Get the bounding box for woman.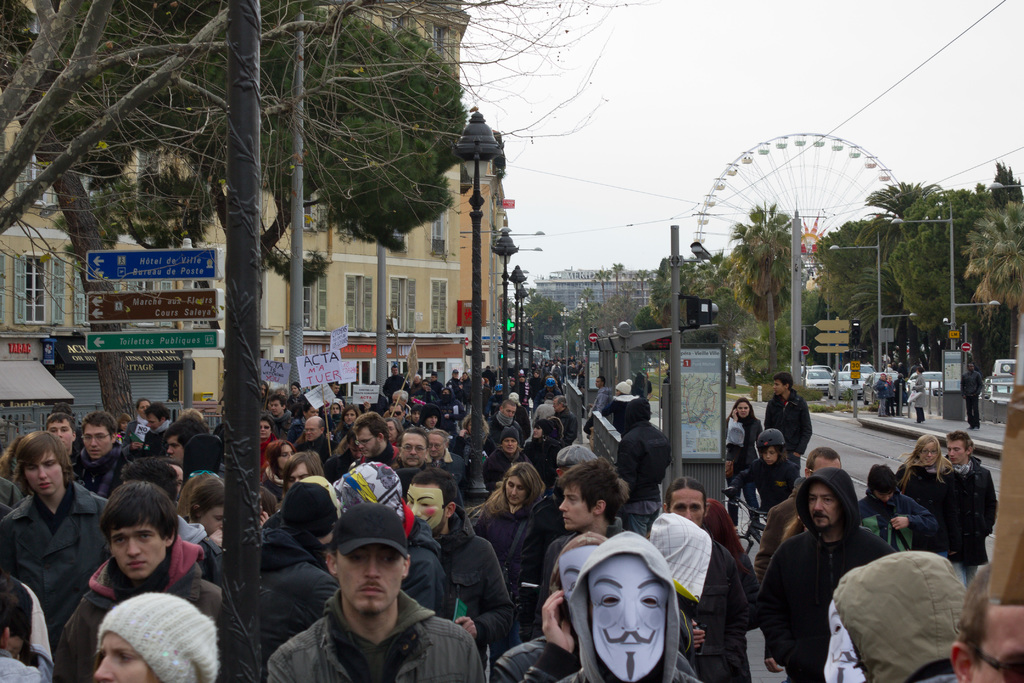
{"x1": 90, "y1": 590, "x2": 222, "y2": 682}.
